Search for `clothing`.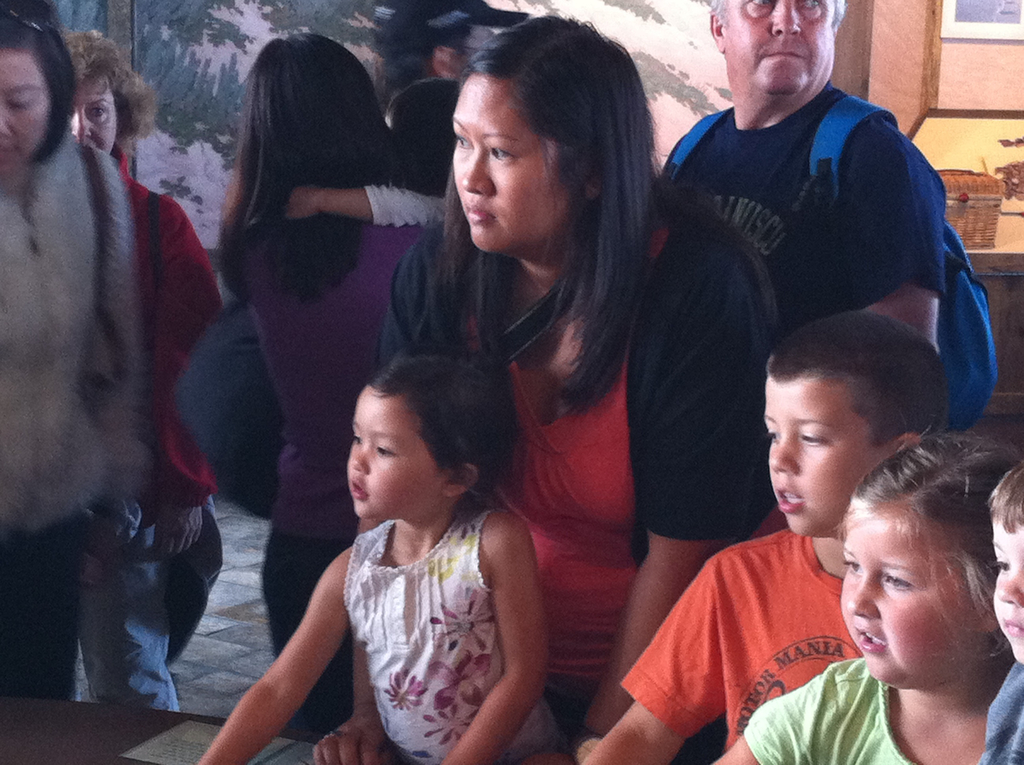
Found at x1=0, y1=138, x2=136, y2=699.
